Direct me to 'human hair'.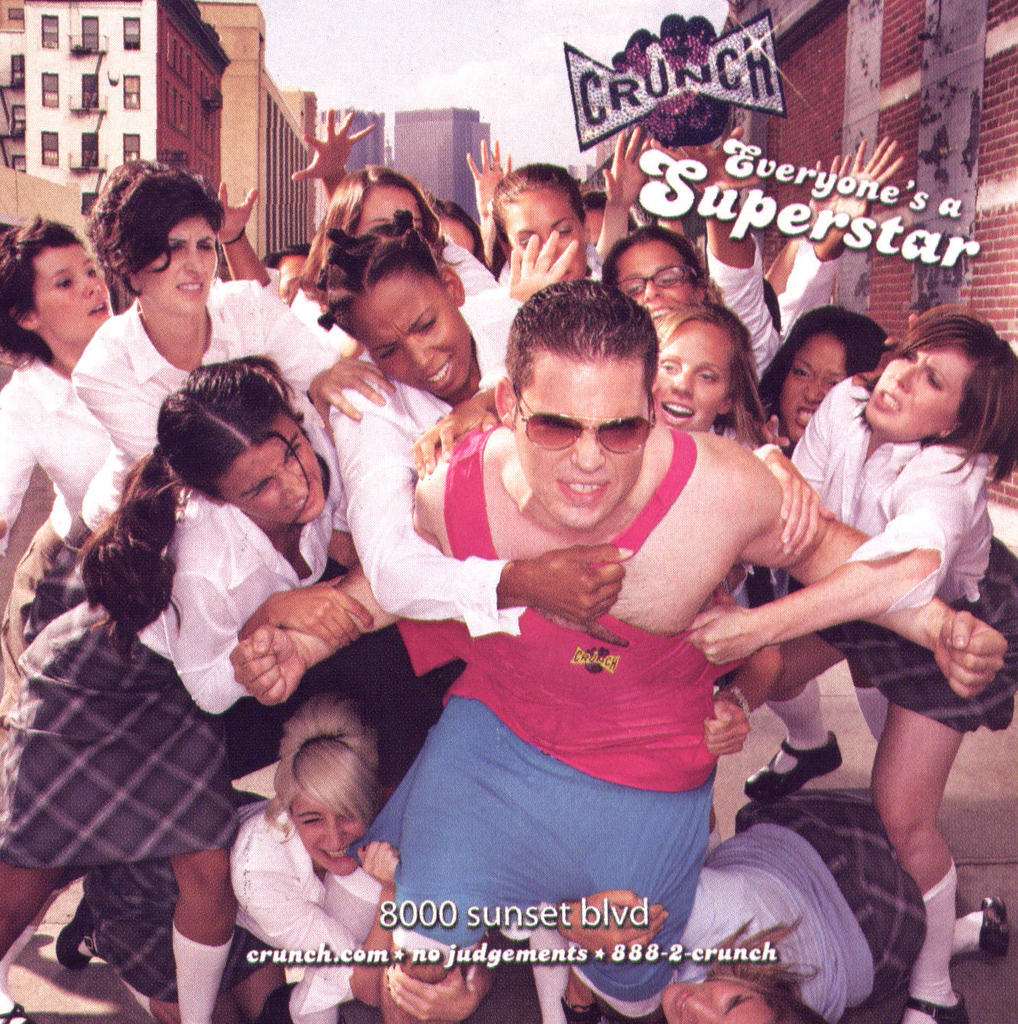
Direction: x1=600 y1=222 x2=722 y2=294.
